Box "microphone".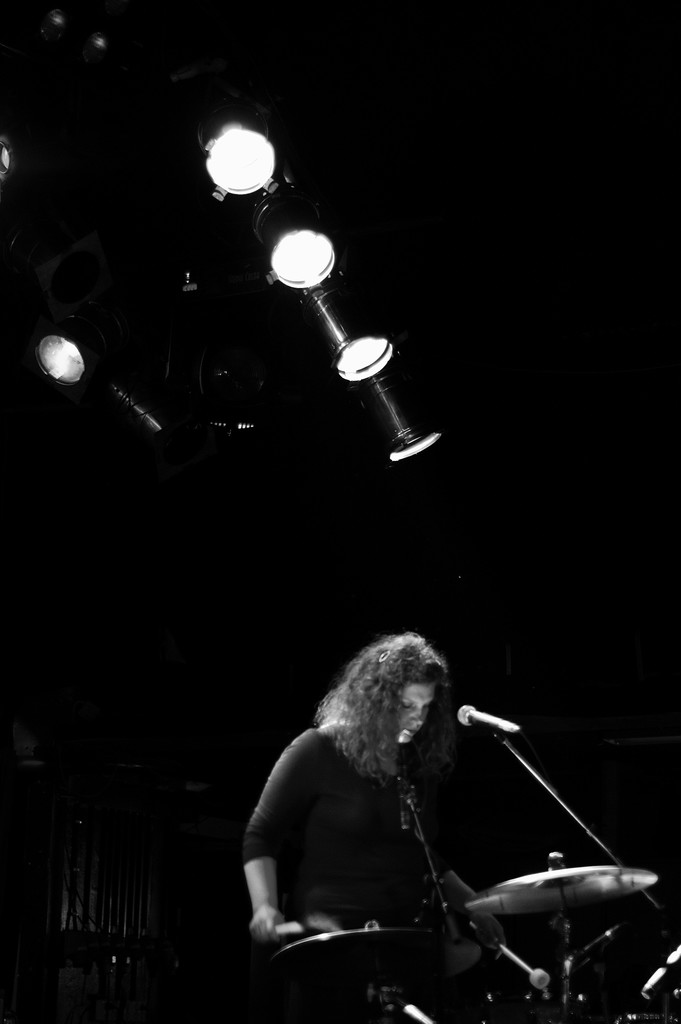
(452,700,521,735).
